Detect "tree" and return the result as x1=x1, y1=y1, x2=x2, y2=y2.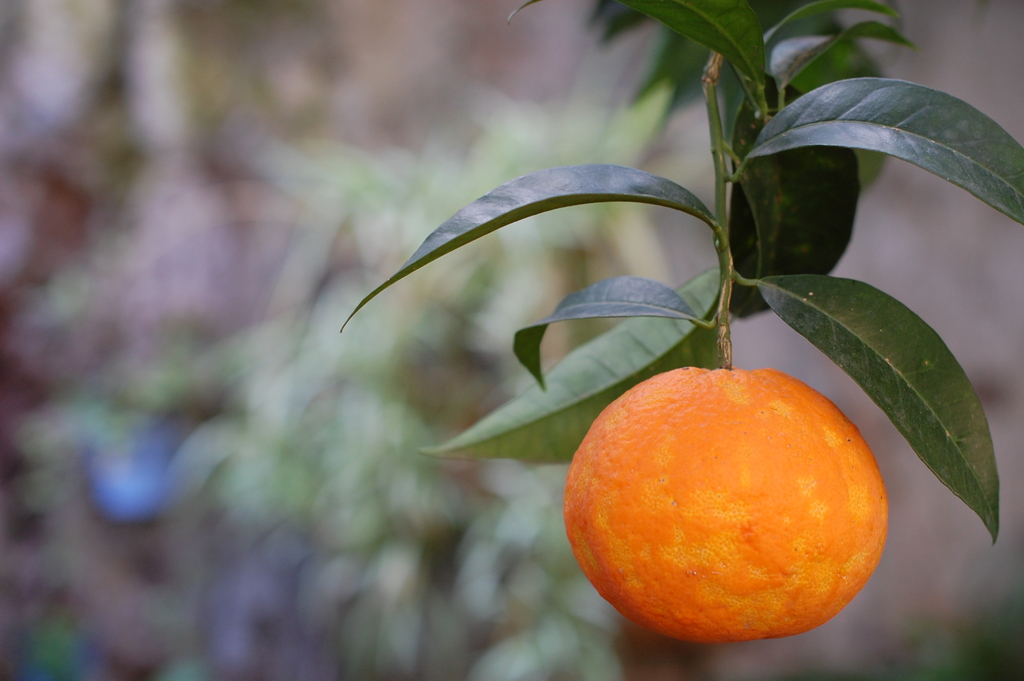
x1=0, y1=6, x2=1023, y2=680.
